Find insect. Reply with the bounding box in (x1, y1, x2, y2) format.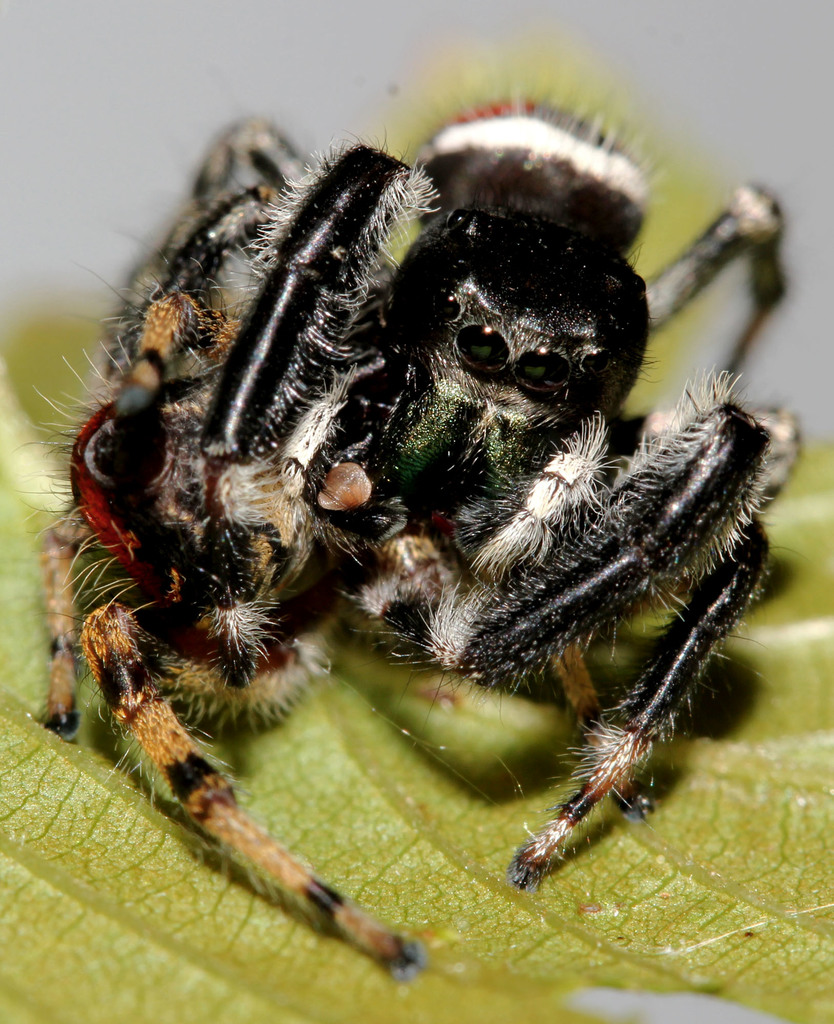
(18, 72, 808, 979).
